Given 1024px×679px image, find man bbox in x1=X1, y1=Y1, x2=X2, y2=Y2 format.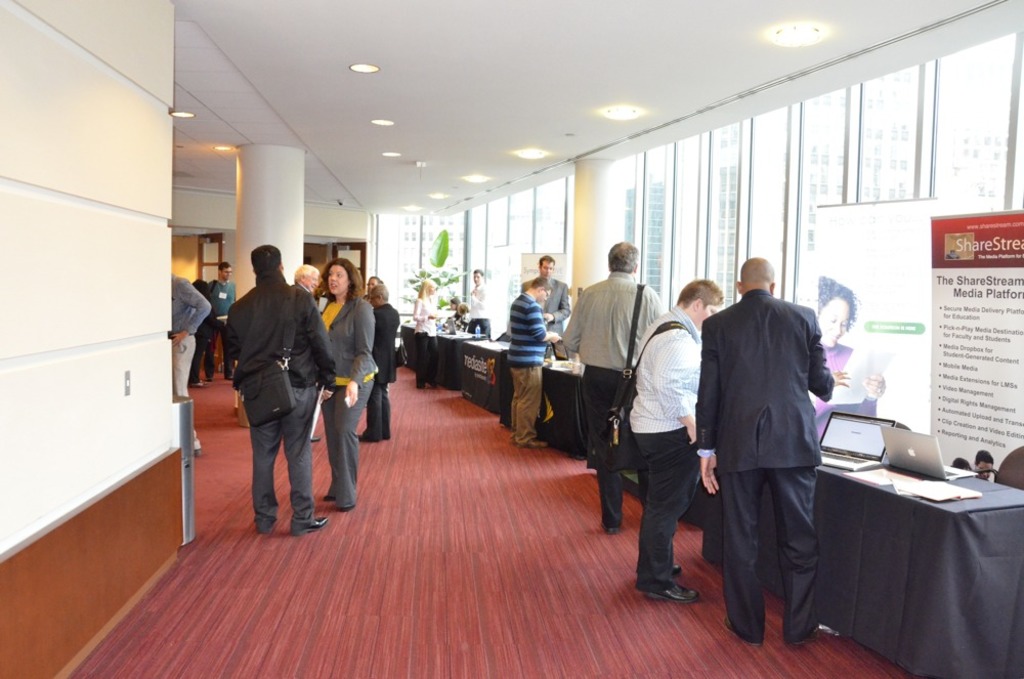
x1=467, y1=267, x2=493, y2=344.
